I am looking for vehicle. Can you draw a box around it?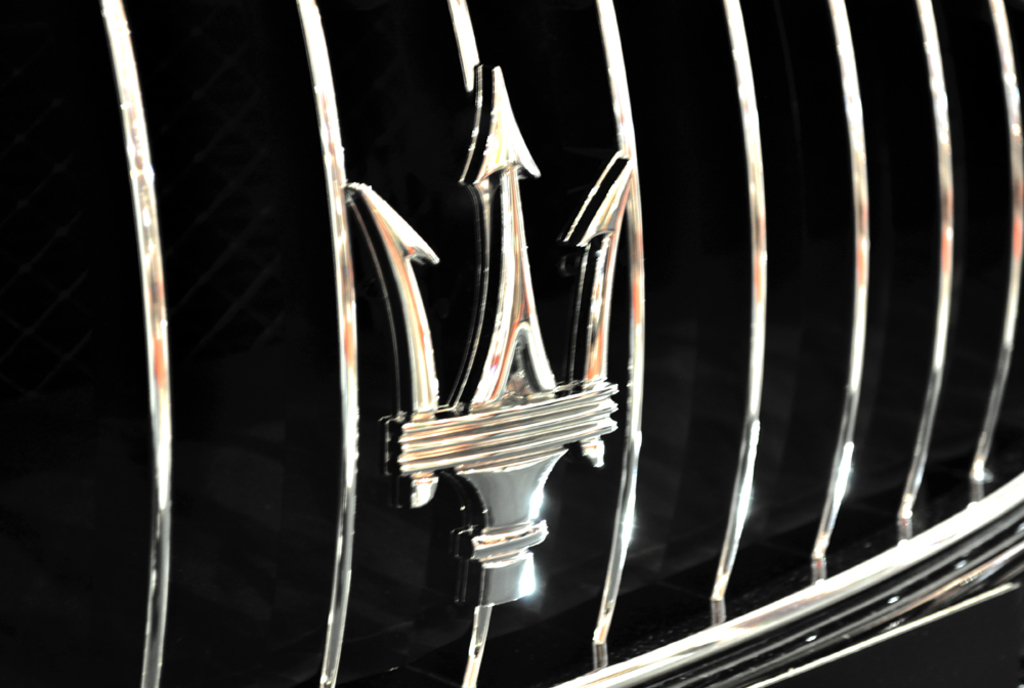
Sure, the bounding box is [0,1,1023,687].
